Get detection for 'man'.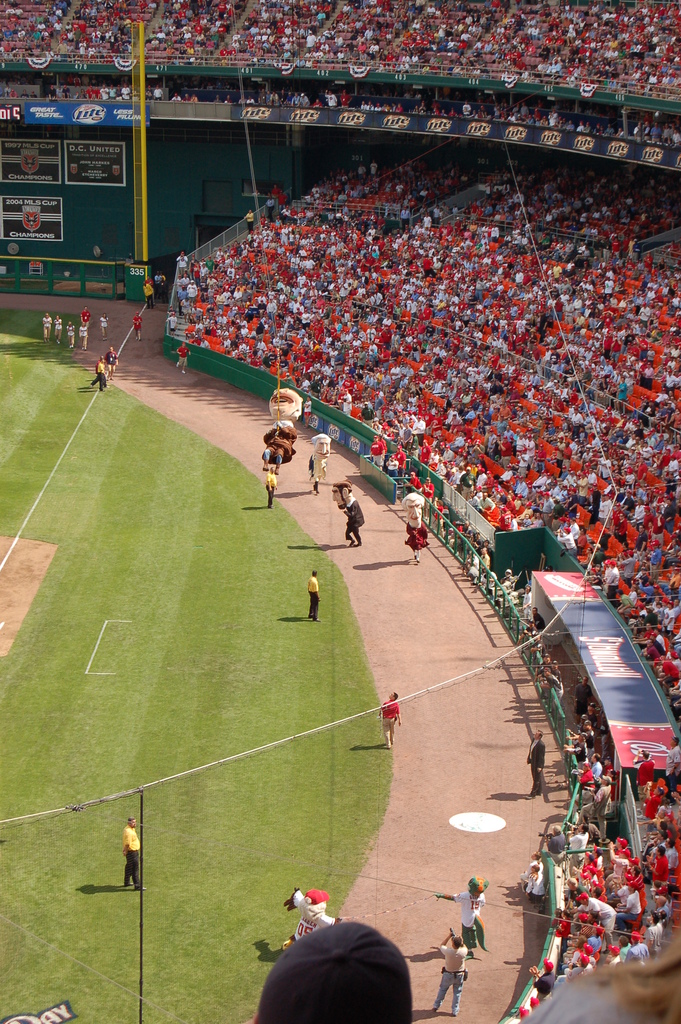
Detection: box=[531, 630, 550, 651].
